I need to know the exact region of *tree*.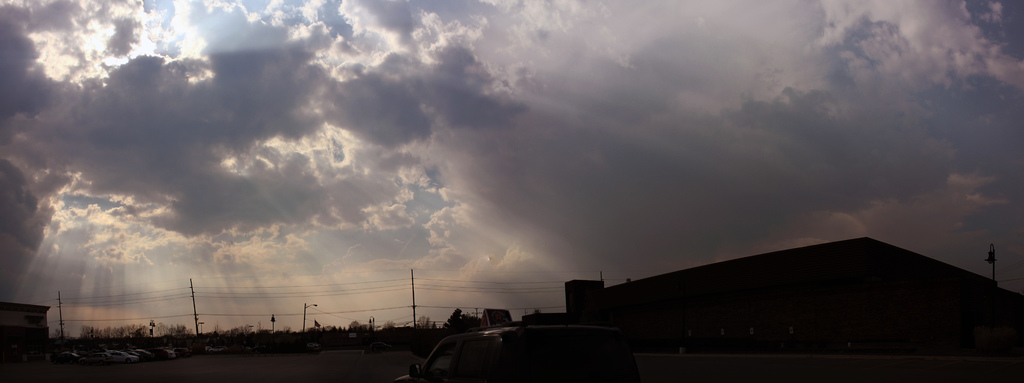
Region: 419,310,435,330.
